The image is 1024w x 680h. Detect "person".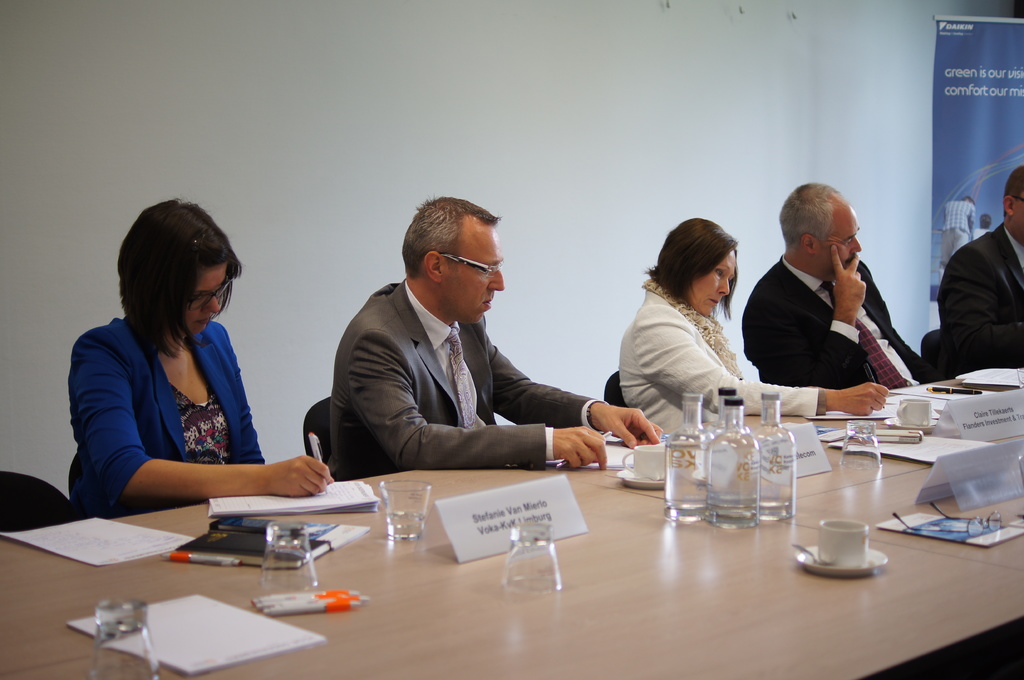
Detection: box=[925, 166, 1023, 382].
